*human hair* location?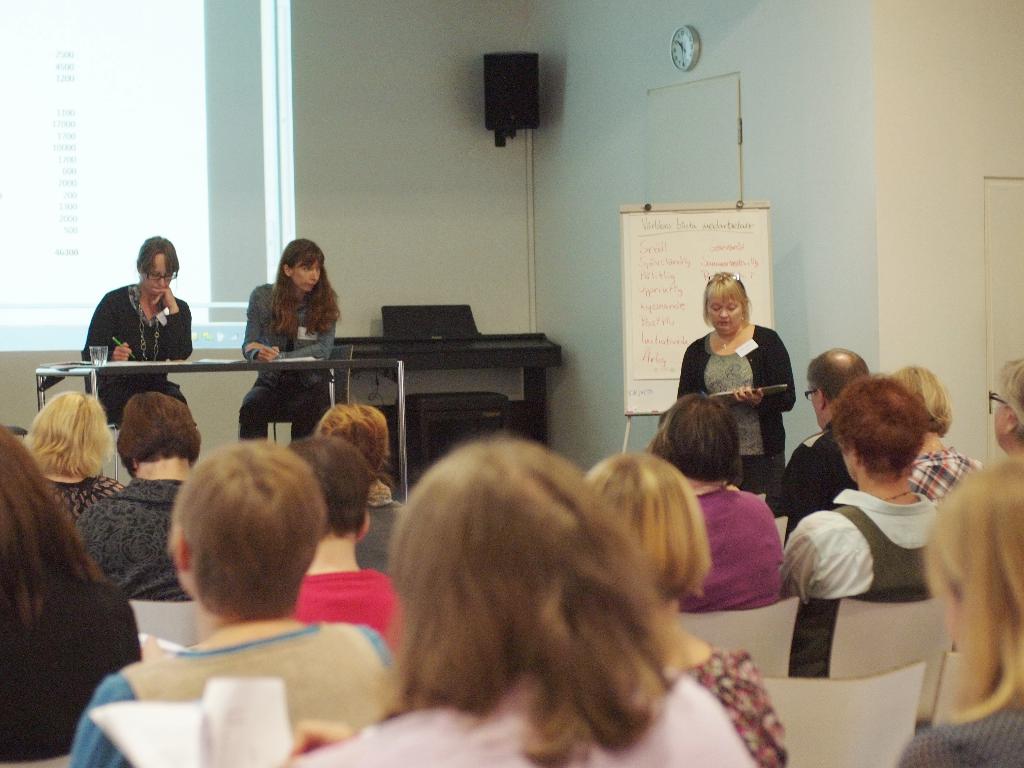
<bbox>136, 233, 181, 280</bbox>
